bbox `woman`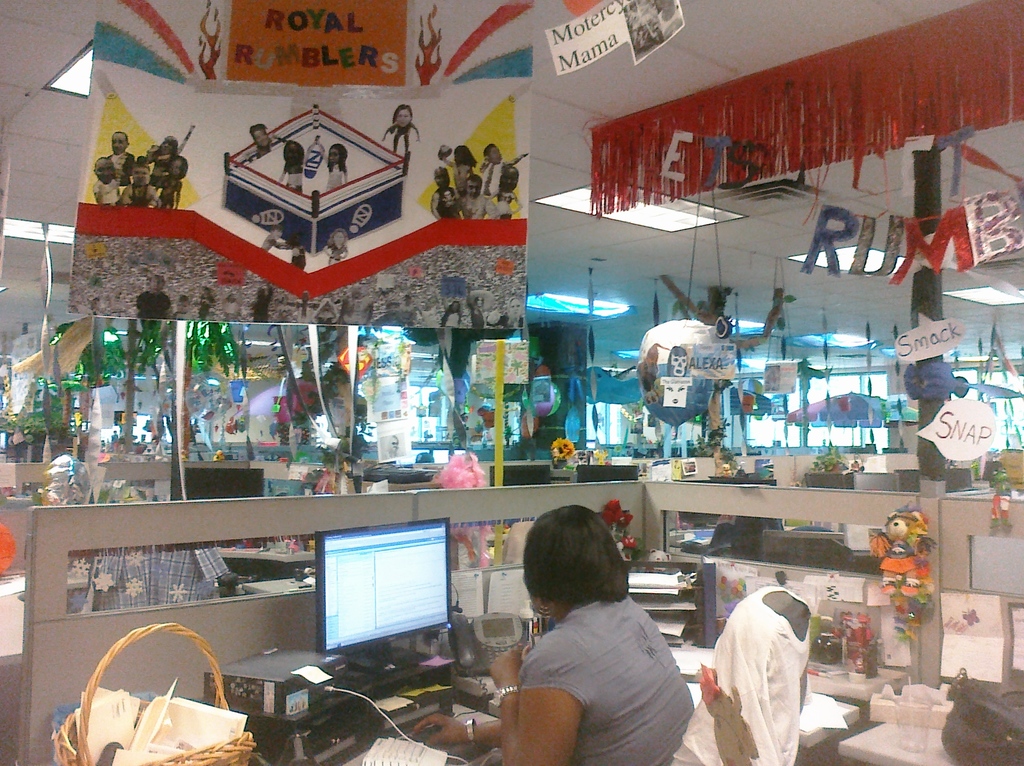
locate(157, 155, 188, 208)
